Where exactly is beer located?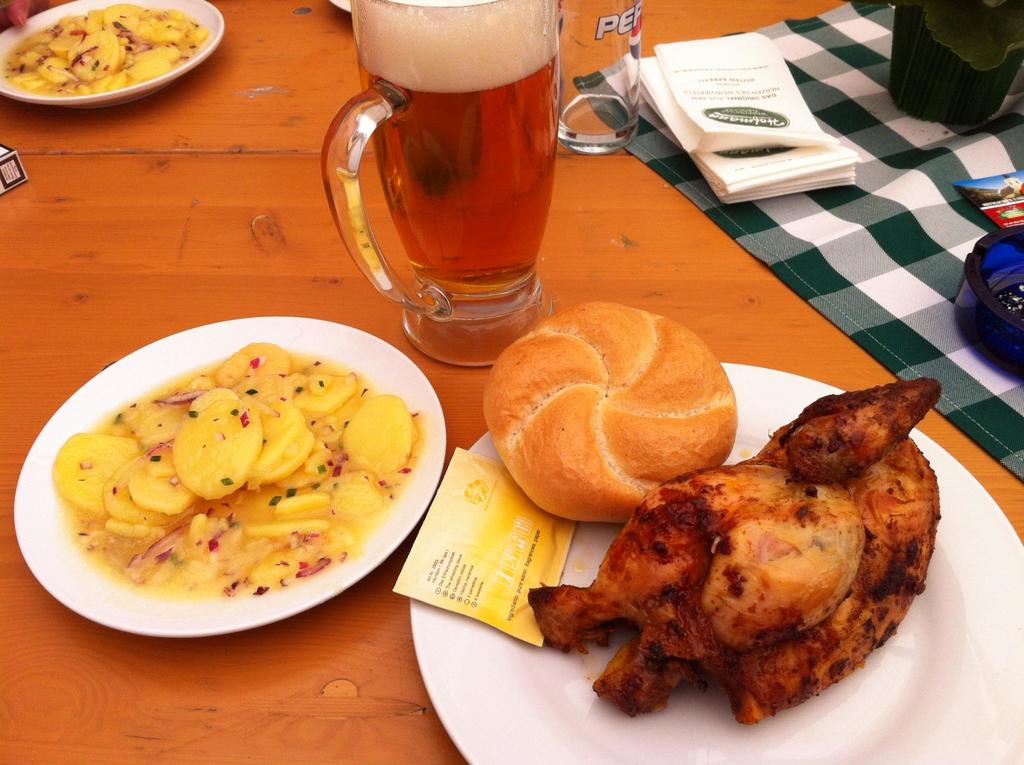
Its bounding box is 326 3 562 388.
